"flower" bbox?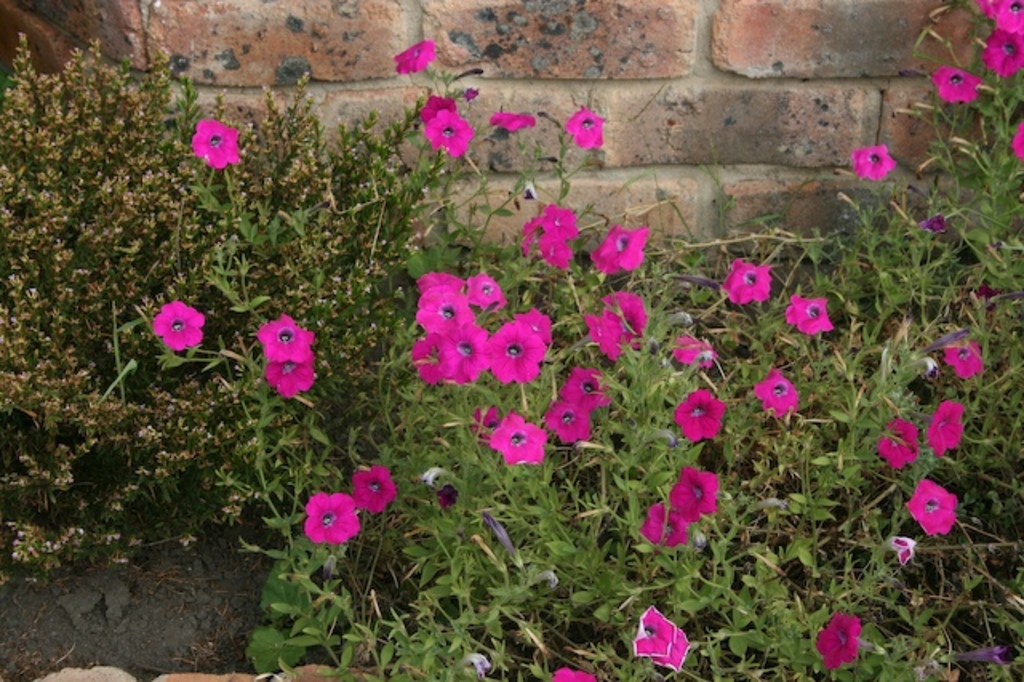
l=886, t=535, r=923, b=573
